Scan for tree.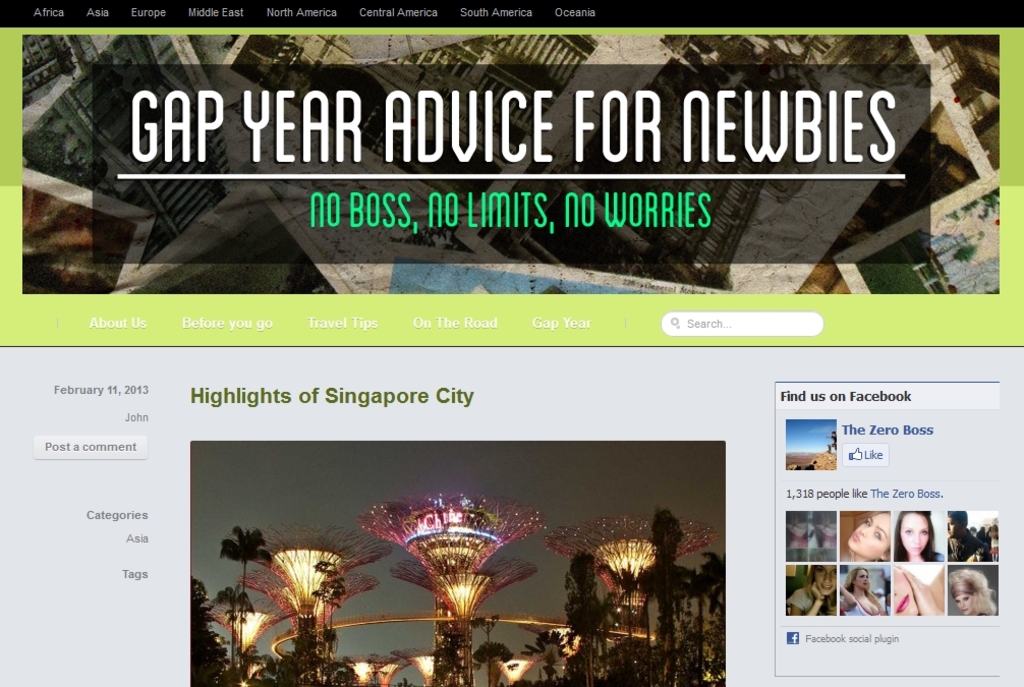
Scan result: [519,627,571,686].
